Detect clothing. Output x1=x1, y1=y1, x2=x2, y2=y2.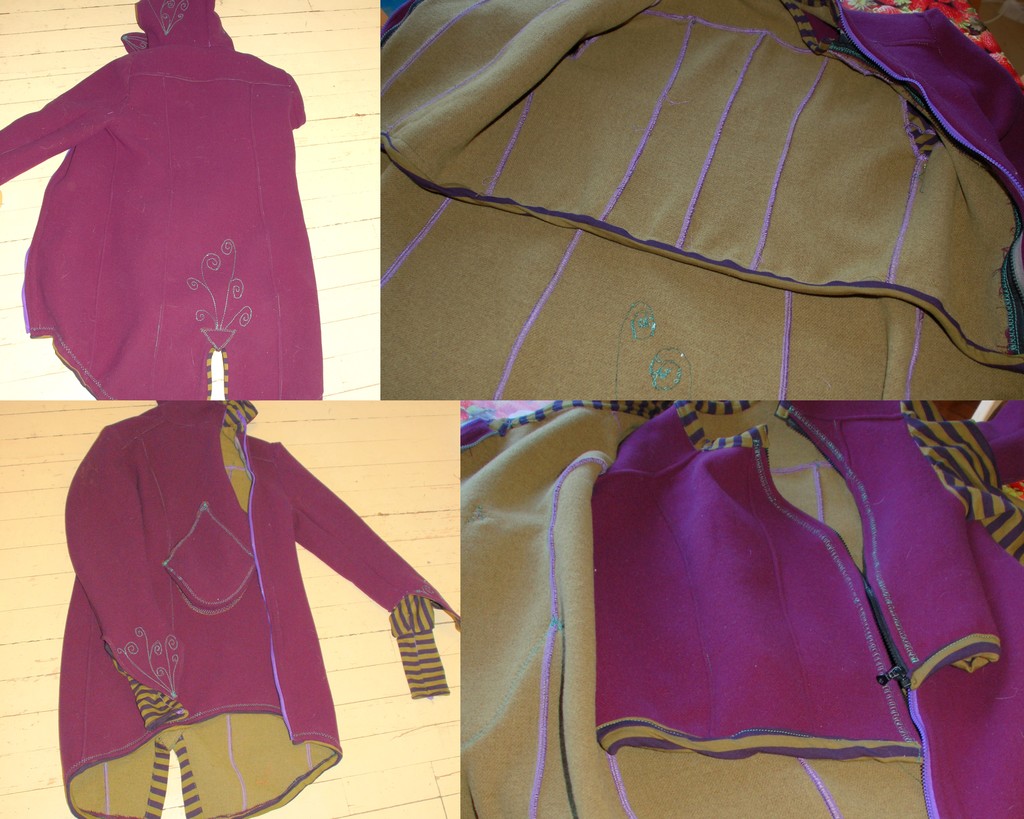
x1=0, y1=0, x2=326, y2=403.
